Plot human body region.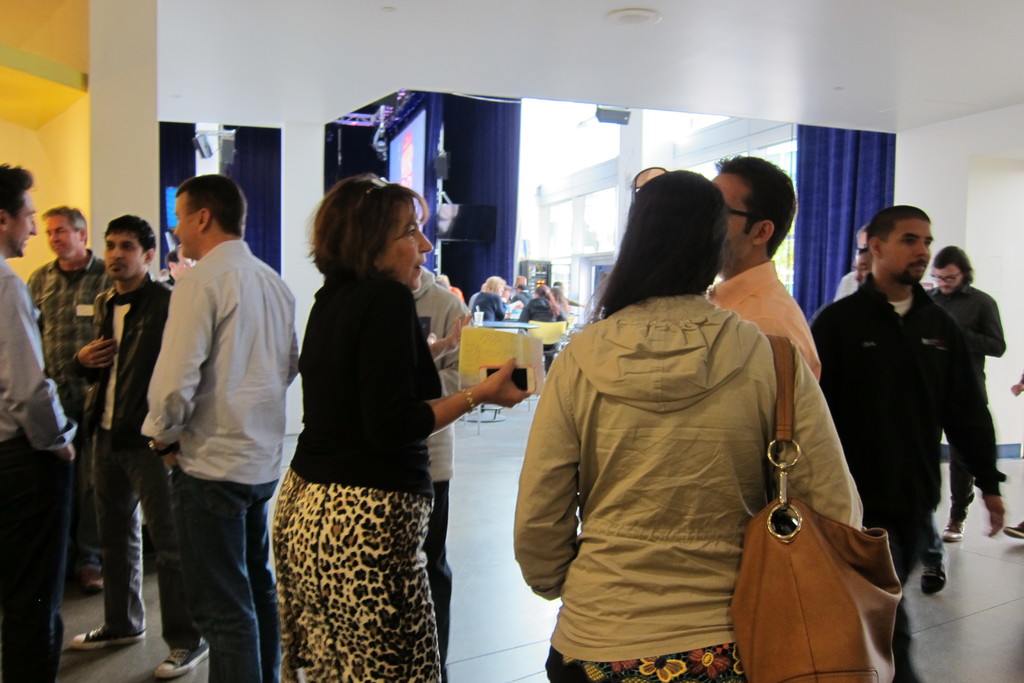
Plotted at (716,254,825,381).
